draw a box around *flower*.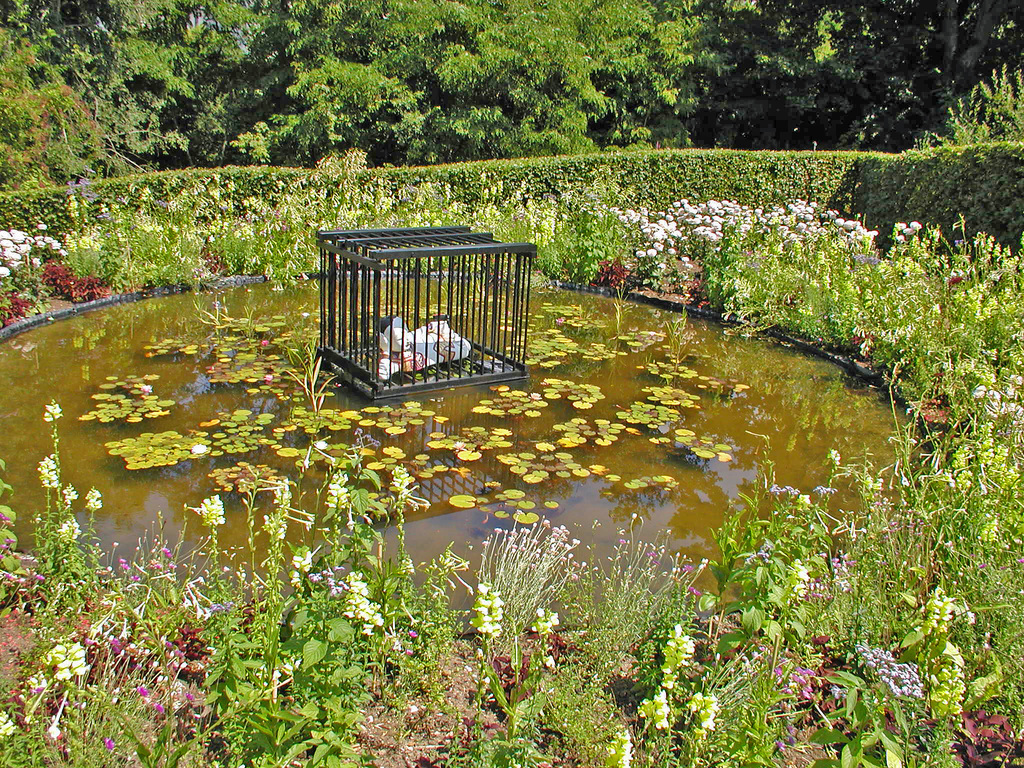
x1=404 y1=627 x2=415 y2=639.
